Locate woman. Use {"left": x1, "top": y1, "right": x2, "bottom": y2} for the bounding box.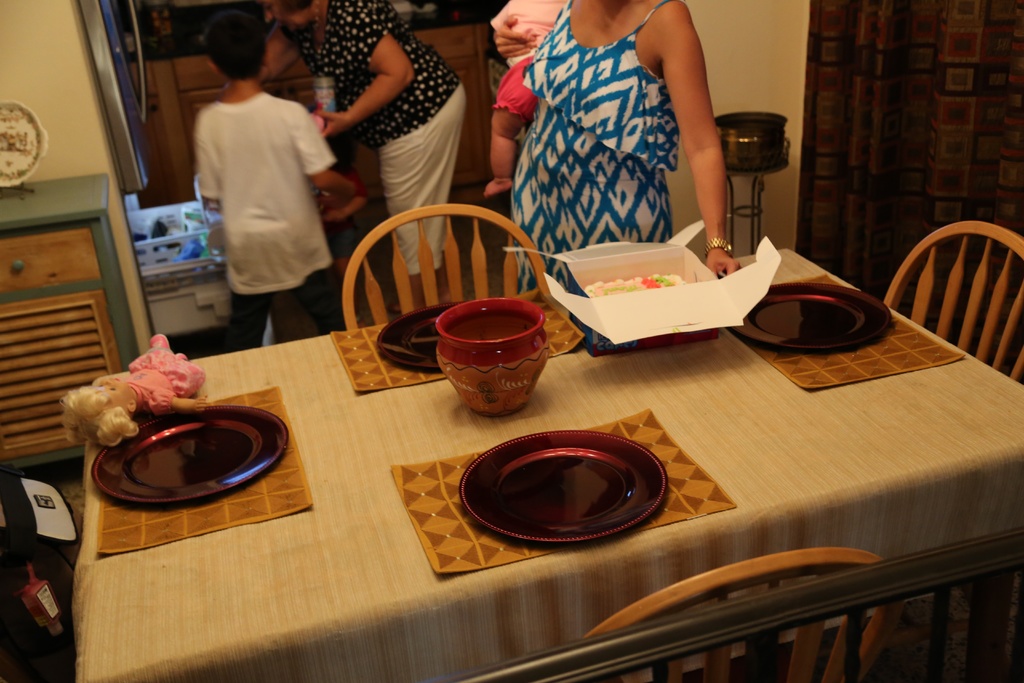
{"left": 256, "top": 0, "right": 468, "bottom": 312}.
